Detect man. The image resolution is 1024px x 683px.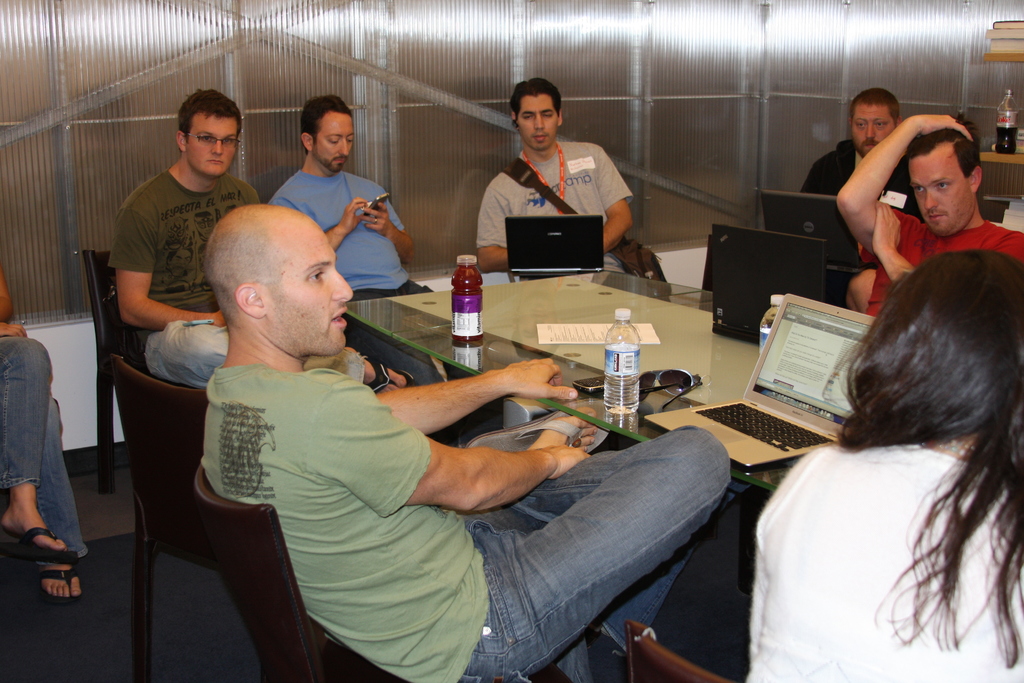
[833,102,1023,320].
